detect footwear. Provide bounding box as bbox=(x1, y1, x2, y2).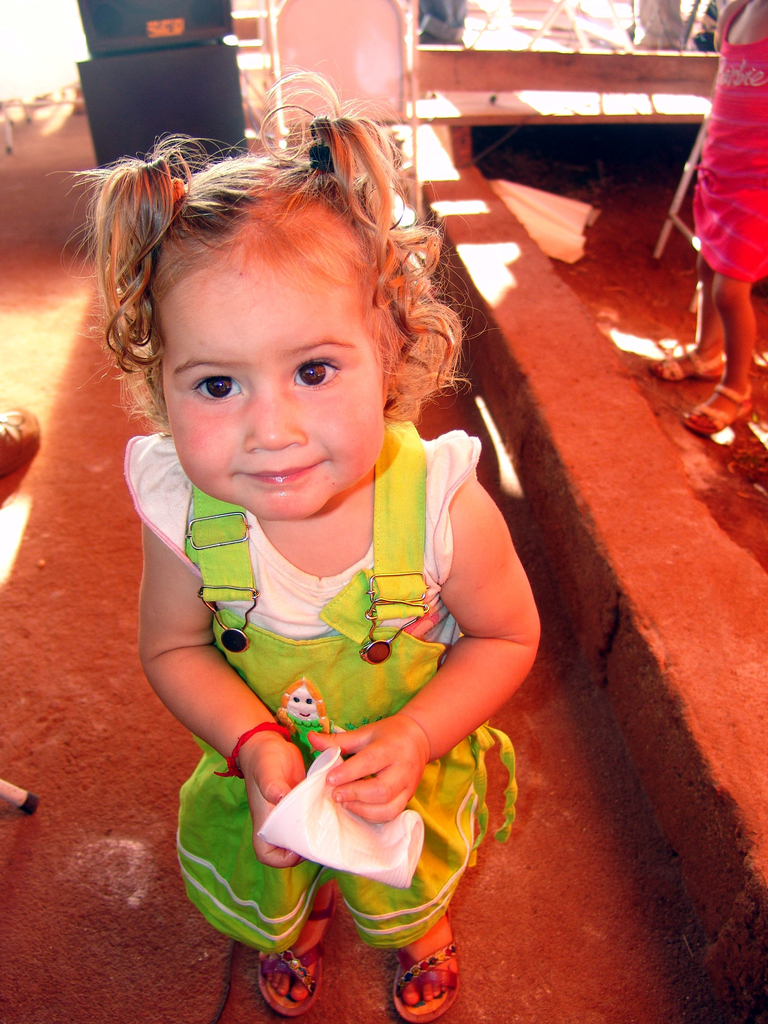
bbox=(674, 383, 765, 443).
